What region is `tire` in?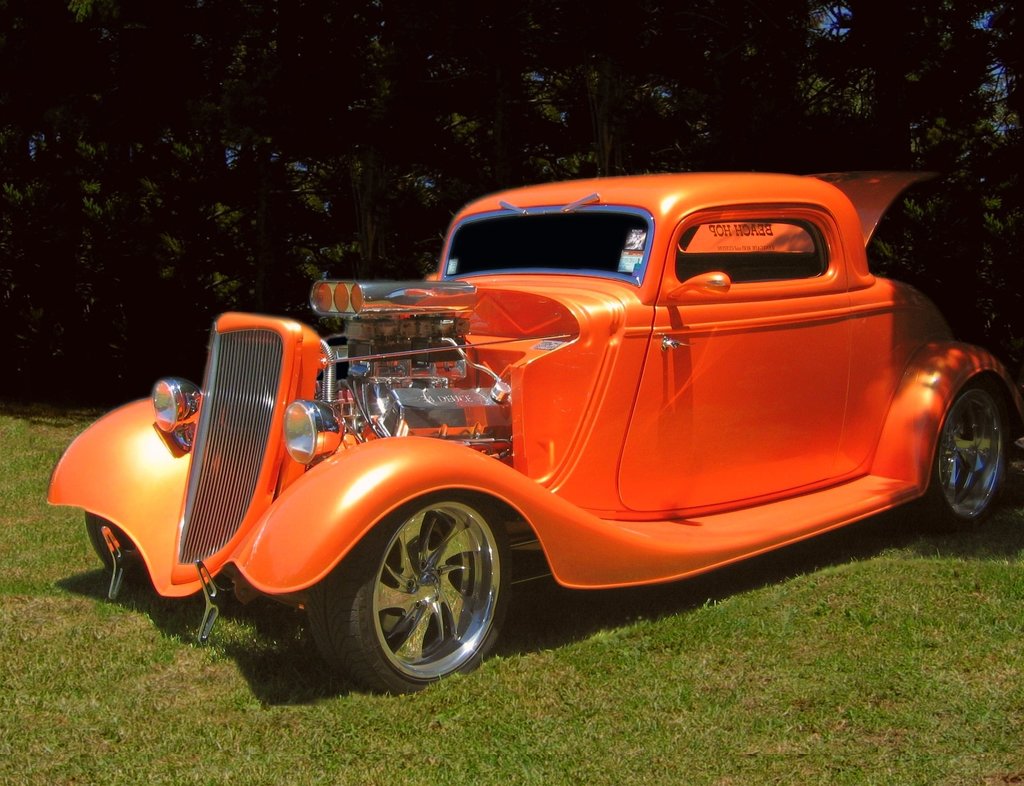
rect(923, 372, 1001, 521).
